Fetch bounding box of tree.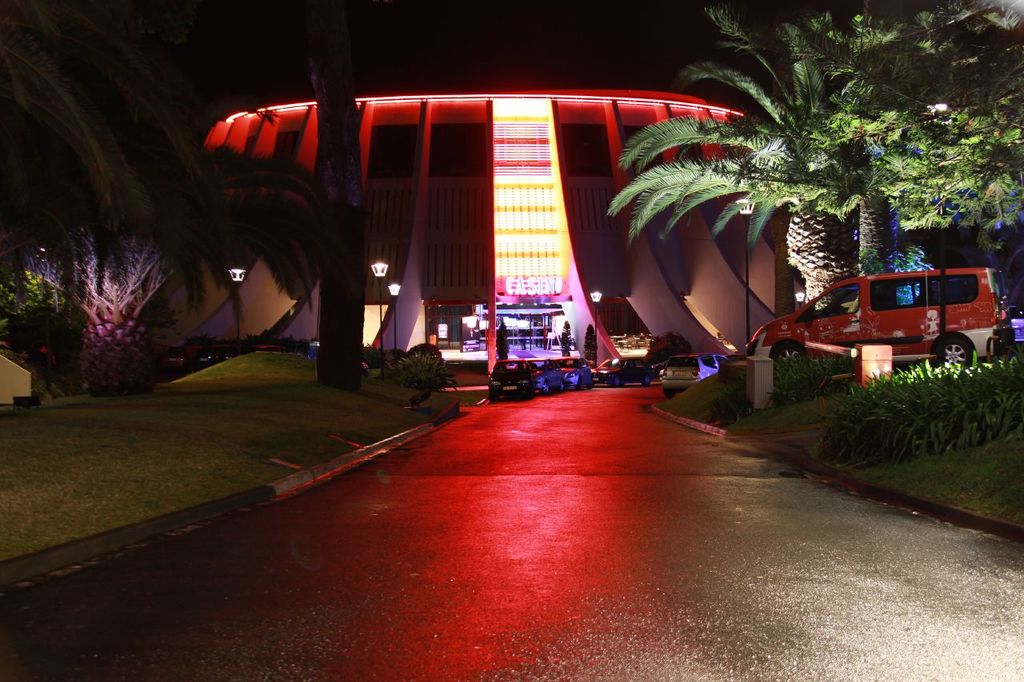
Bbox: 0, 2, 361, 394.
